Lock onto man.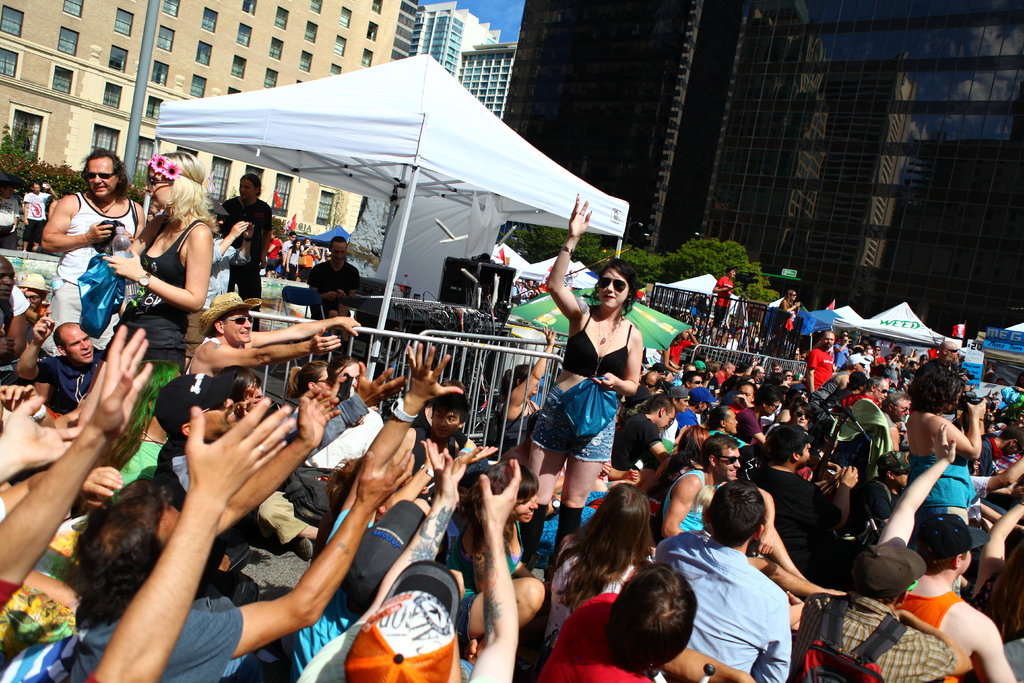
Locked: locate(9, 323, 93, 417).
